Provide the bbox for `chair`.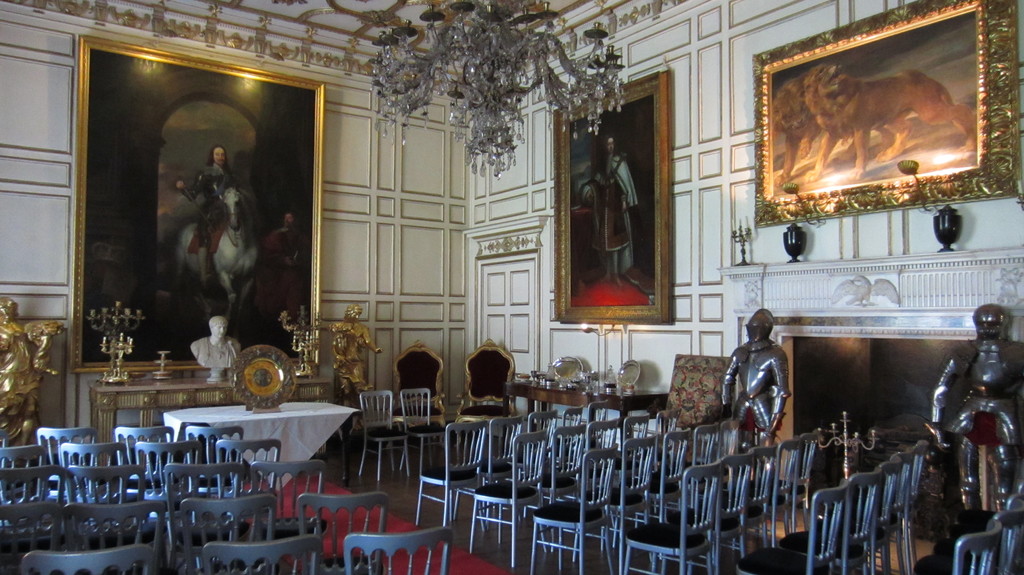
{"x1": 412, "y1": 423, "x2": 488, "y2": 536}.
